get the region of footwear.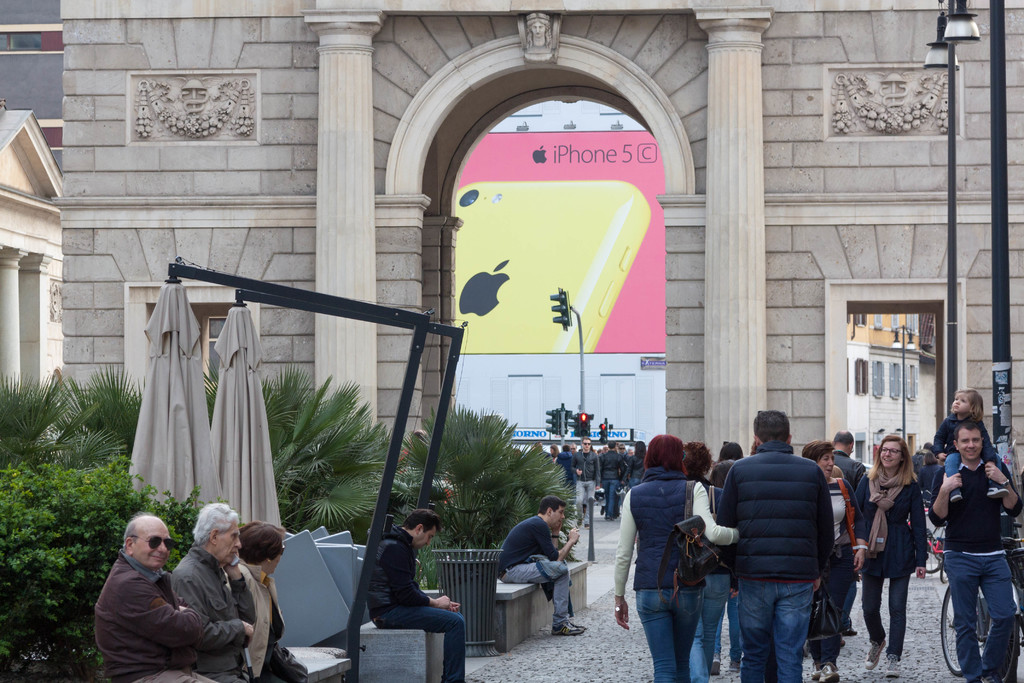
<region>817, 661, 836, 682</region>.
